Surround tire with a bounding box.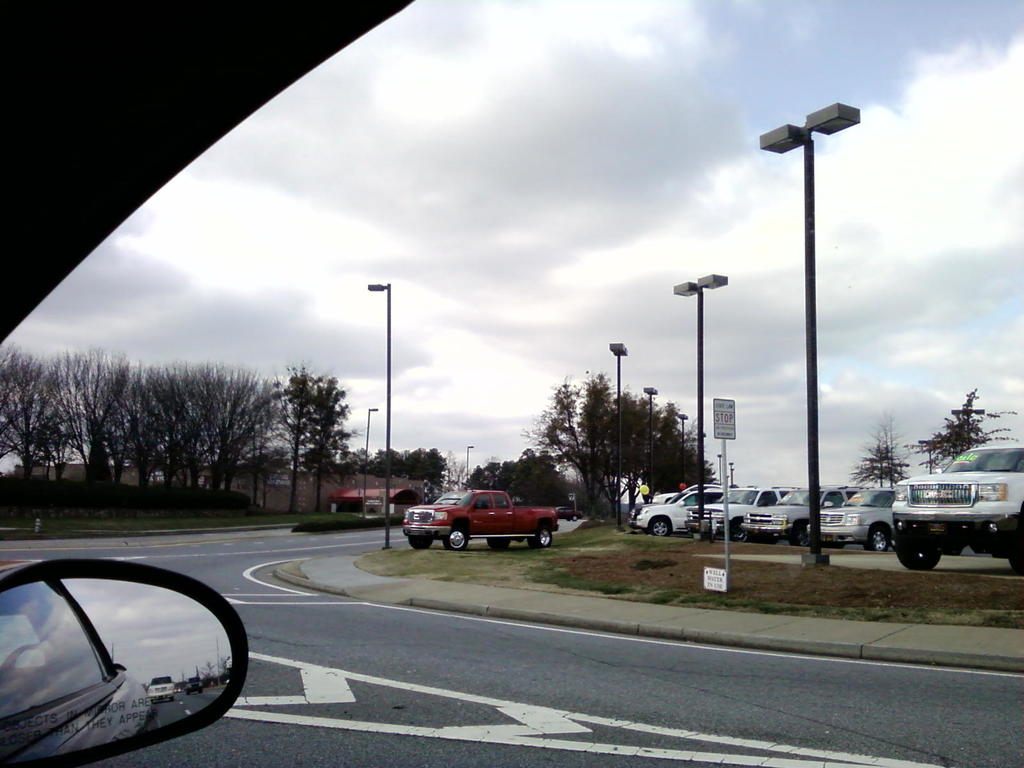
pyautogui.locateOnScreen(446, 527, 466, 548).
